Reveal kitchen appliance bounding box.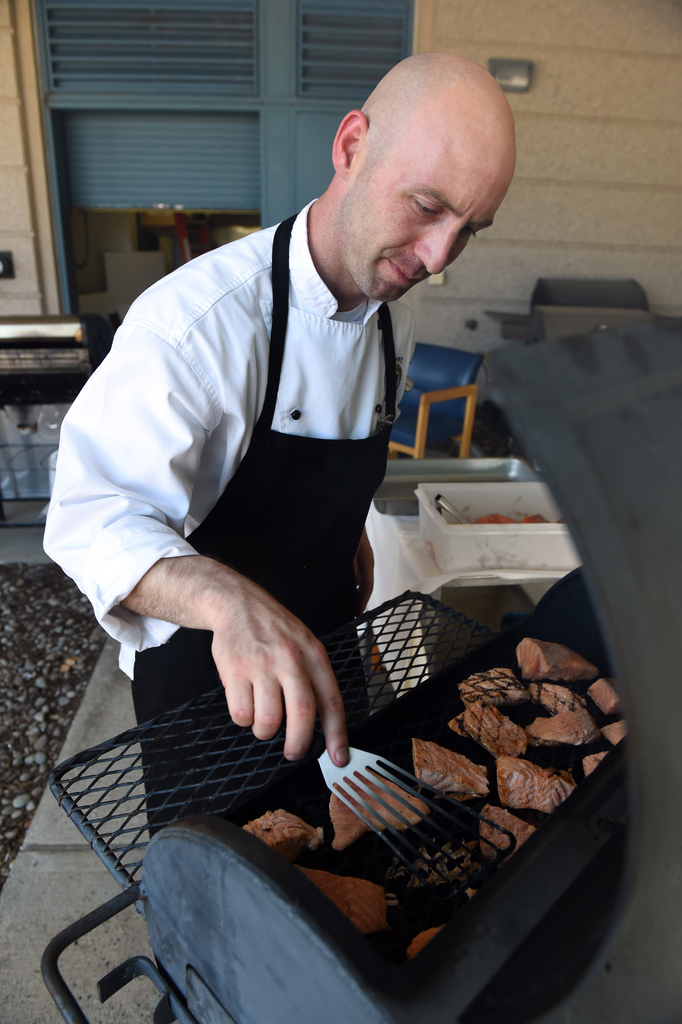
Revealed: box=[123, 583, 659, 986].
